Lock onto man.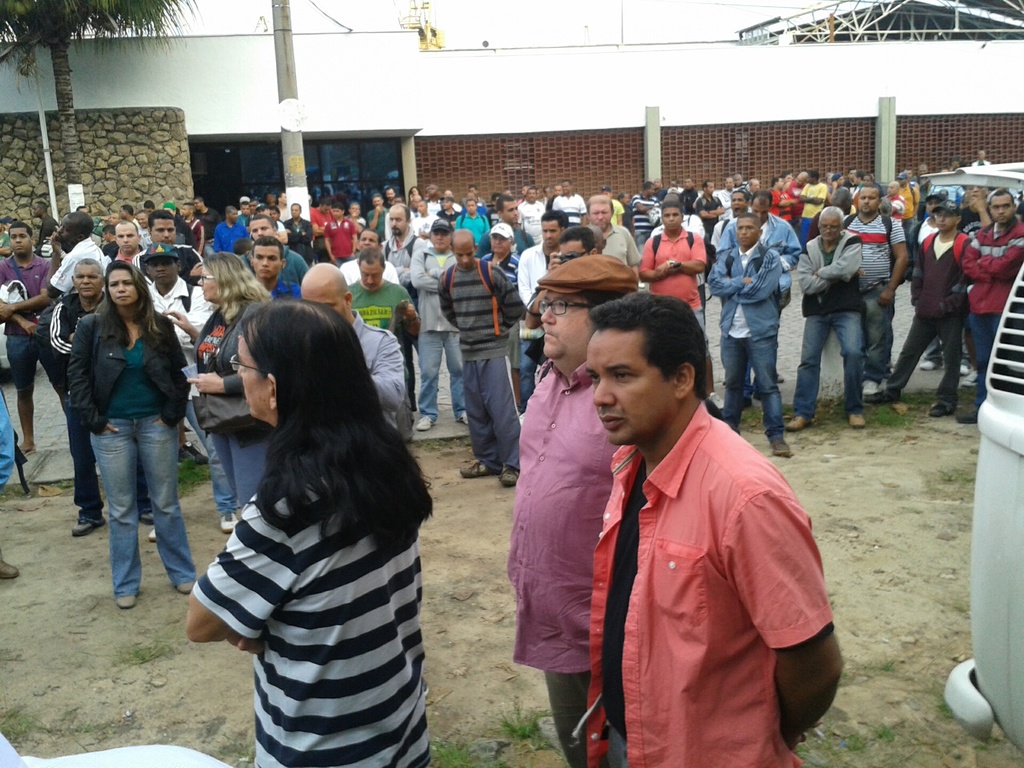
Locked: pyautogui.locateOnScreen(638, 201, 708, 336).
